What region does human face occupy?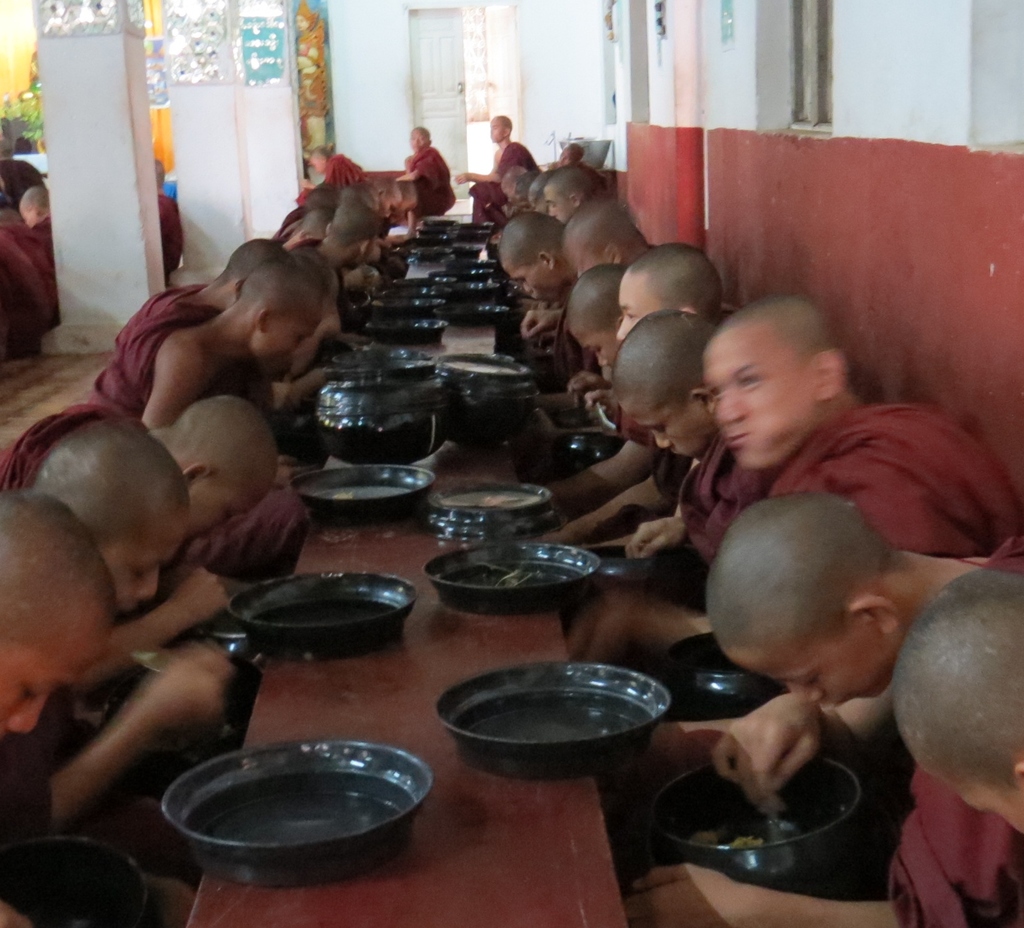
select_region(0, 615, 108, 734).
